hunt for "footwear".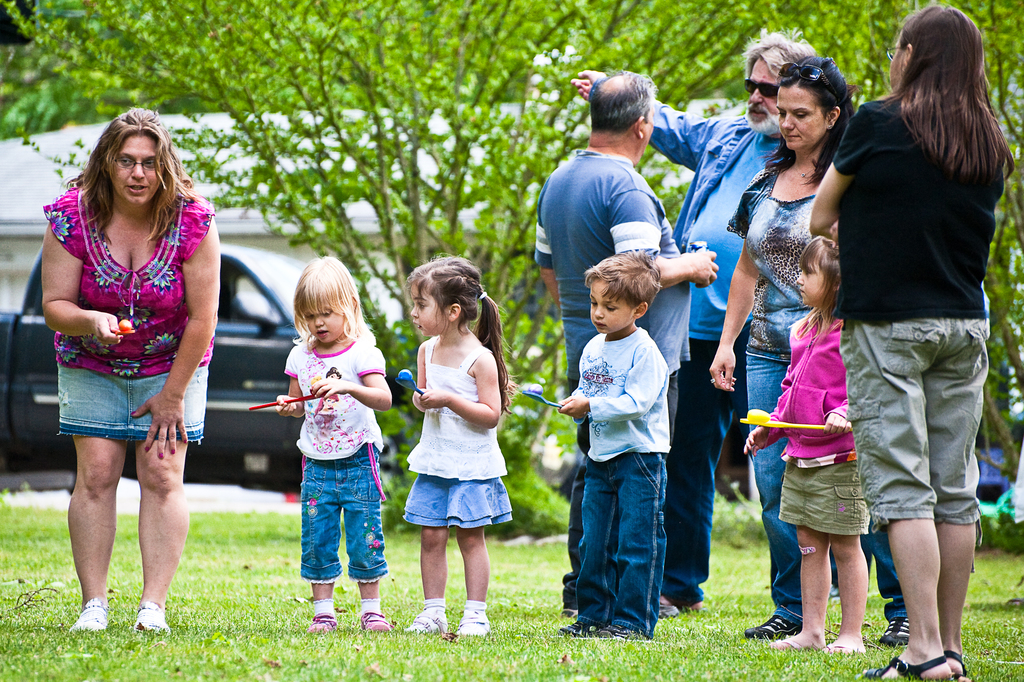
Hunted down at bbox(658, 601, 678, 621).
